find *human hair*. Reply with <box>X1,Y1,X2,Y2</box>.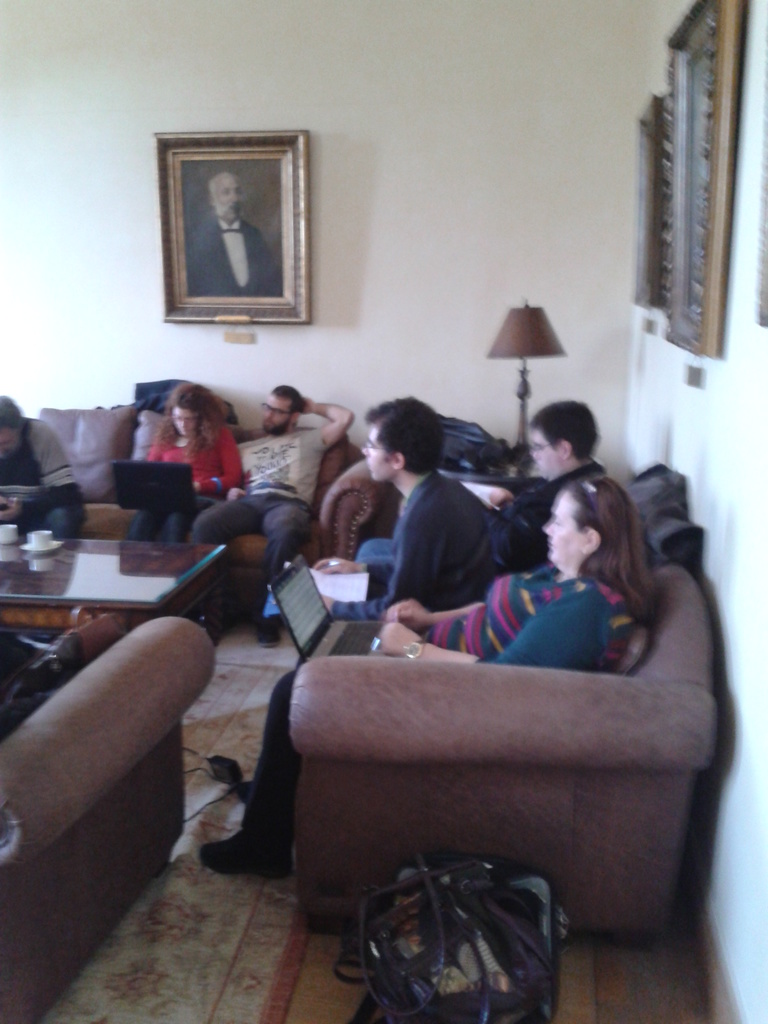
<box>527,397,597,463</box>.
